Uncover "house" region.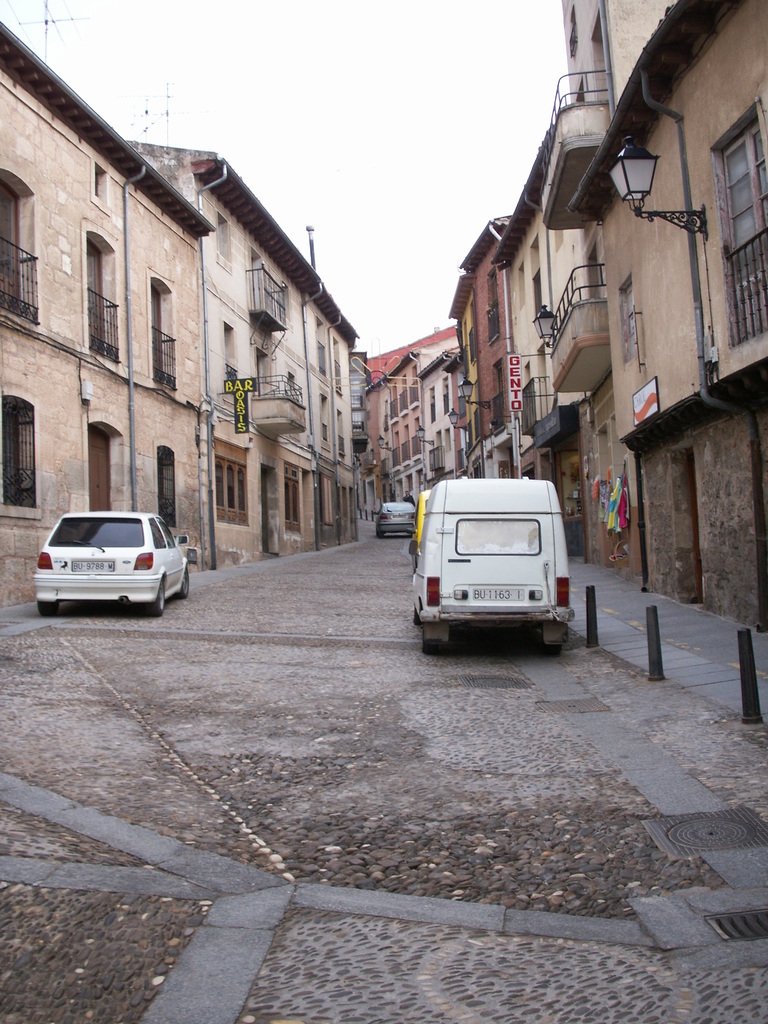
Uncovered: 362,344,434,510.
